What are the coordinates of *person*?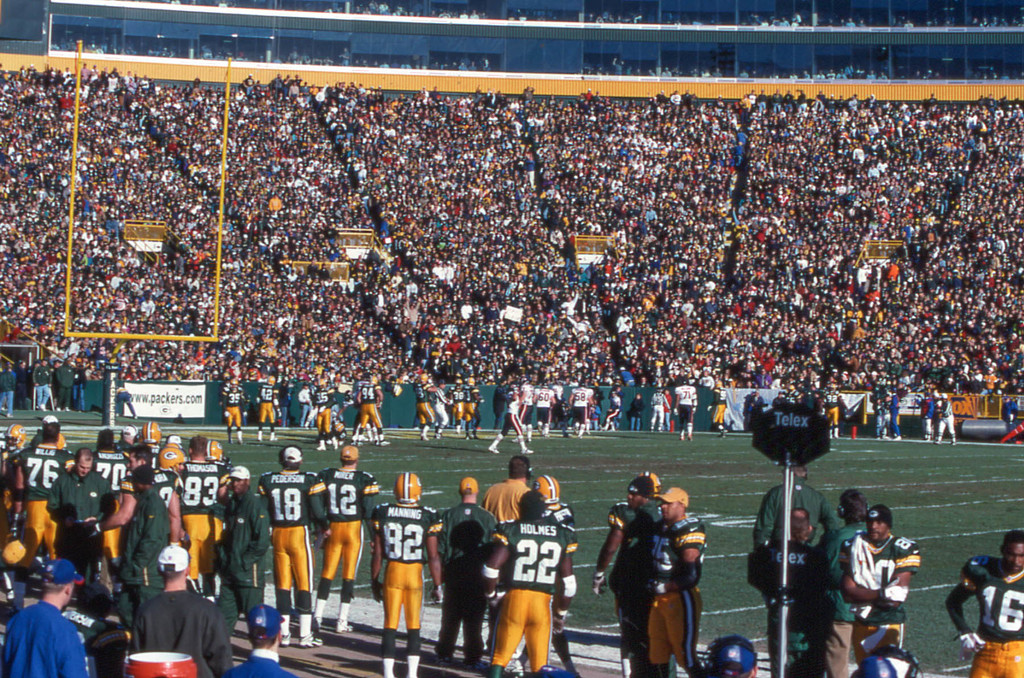
[519,466,595,676].
